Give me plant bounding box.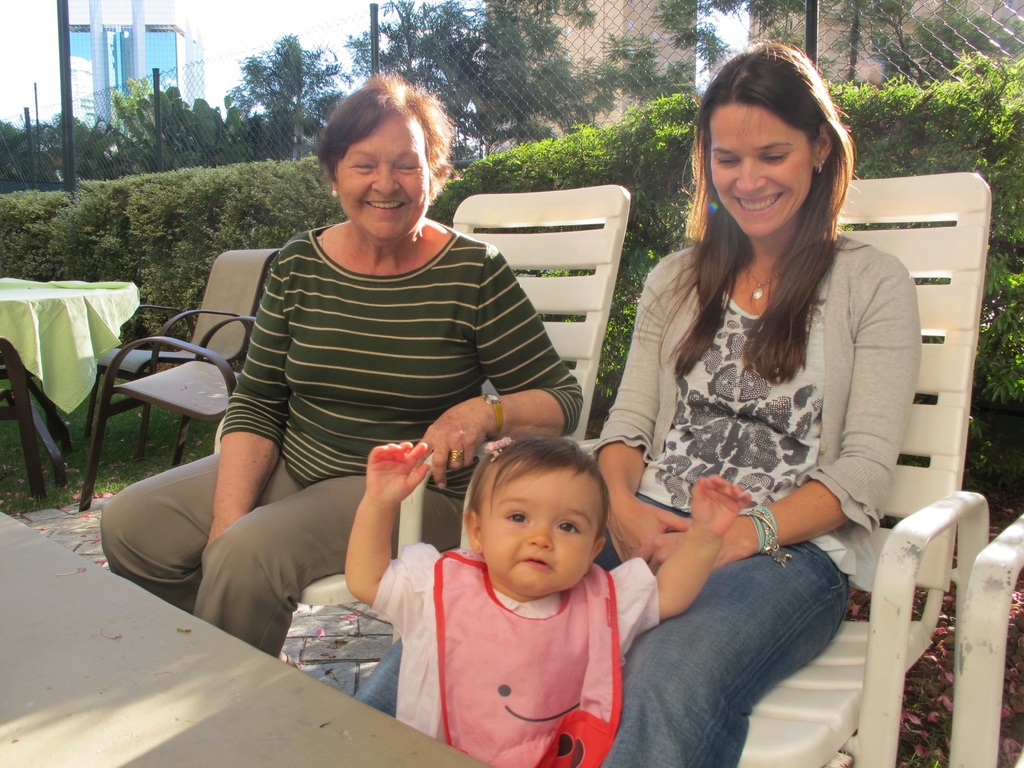
[952,50,1004,100].
